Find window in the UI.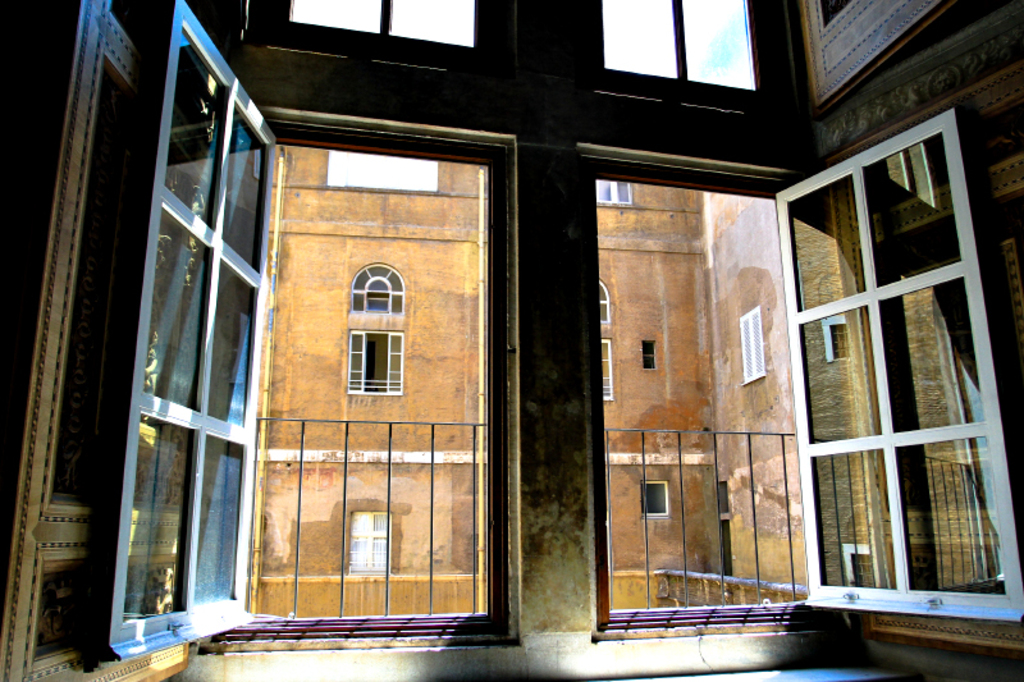
UI element at l=344, t=330, r=402, b=398.
